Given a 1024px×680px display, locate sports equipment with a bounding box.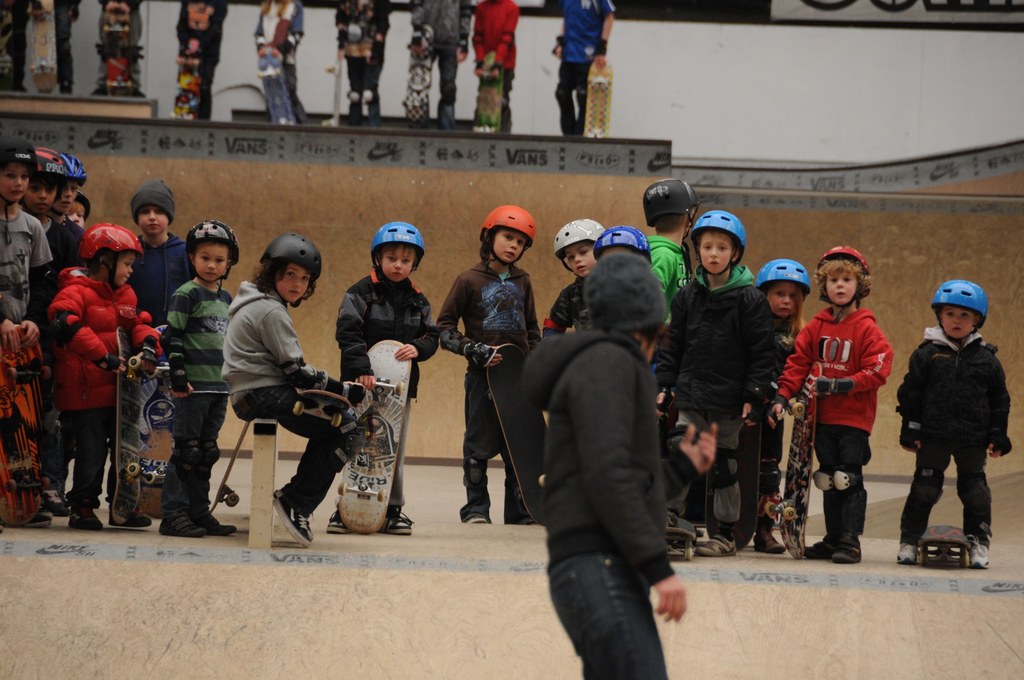
Located: 476/203/538/263.
